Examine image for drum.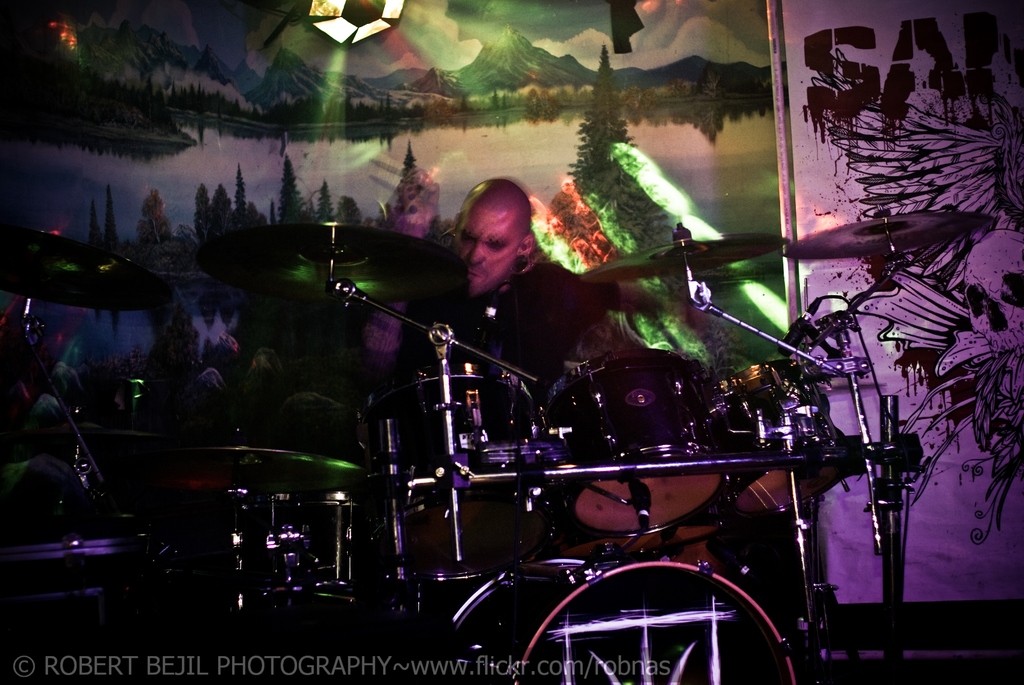
Examination result: l=545, t=349, r=728, b=532.
